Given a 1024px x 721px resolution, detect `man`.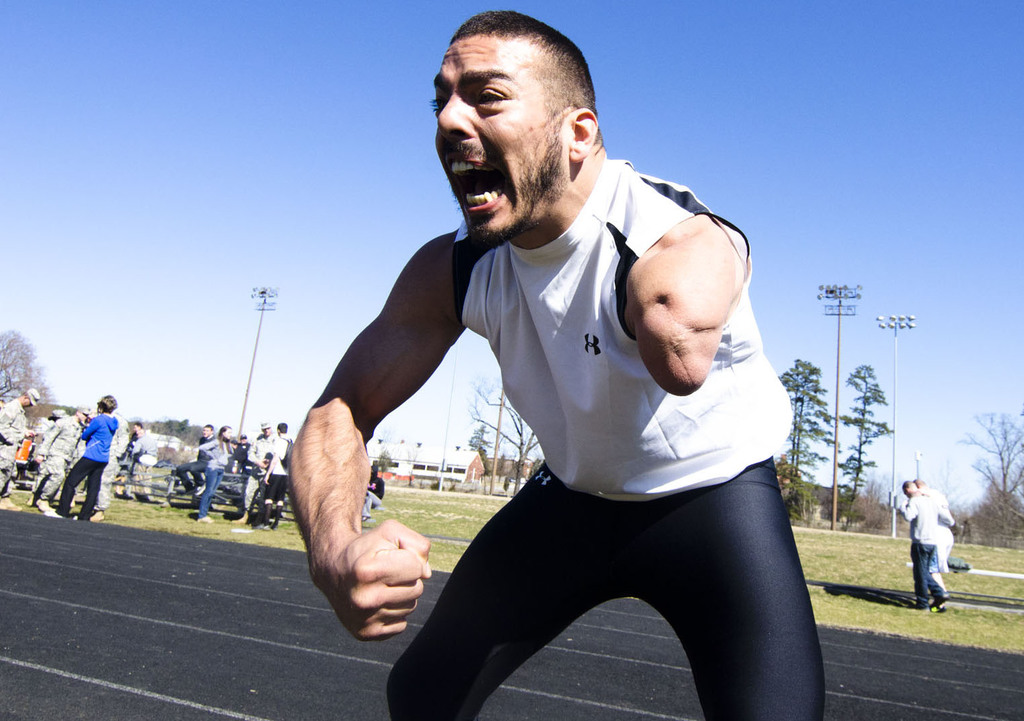
bbox(173, 426, 215, 497).
